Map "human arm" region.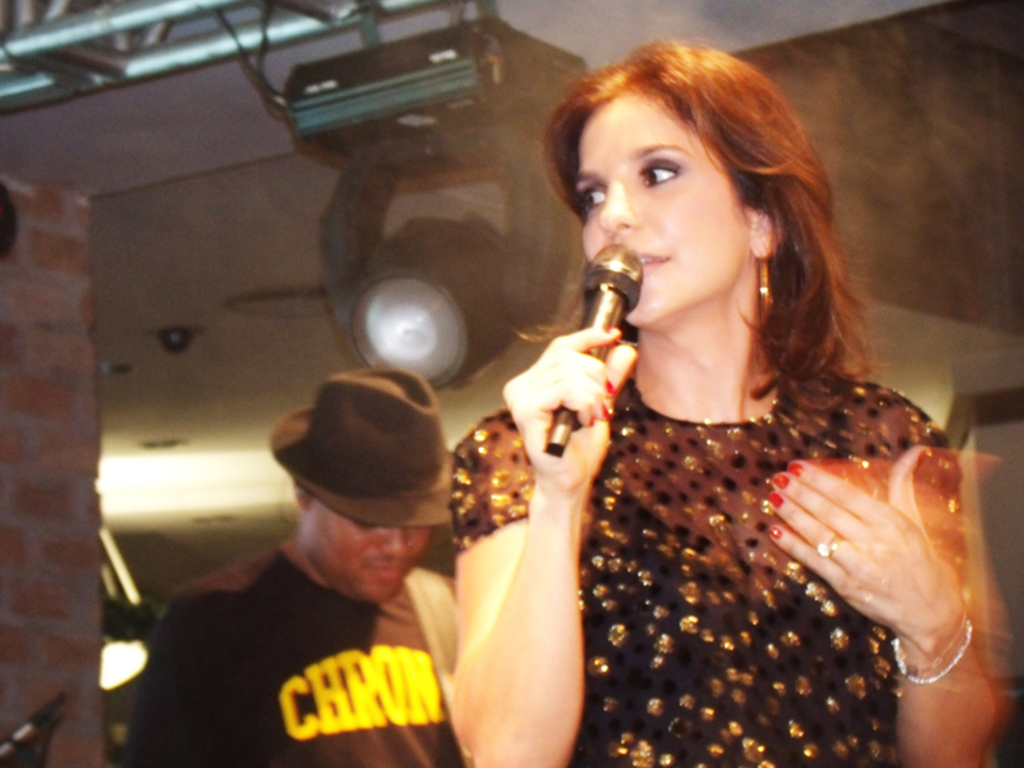
Mapped to bbox(769, 401, 1006, 767).
